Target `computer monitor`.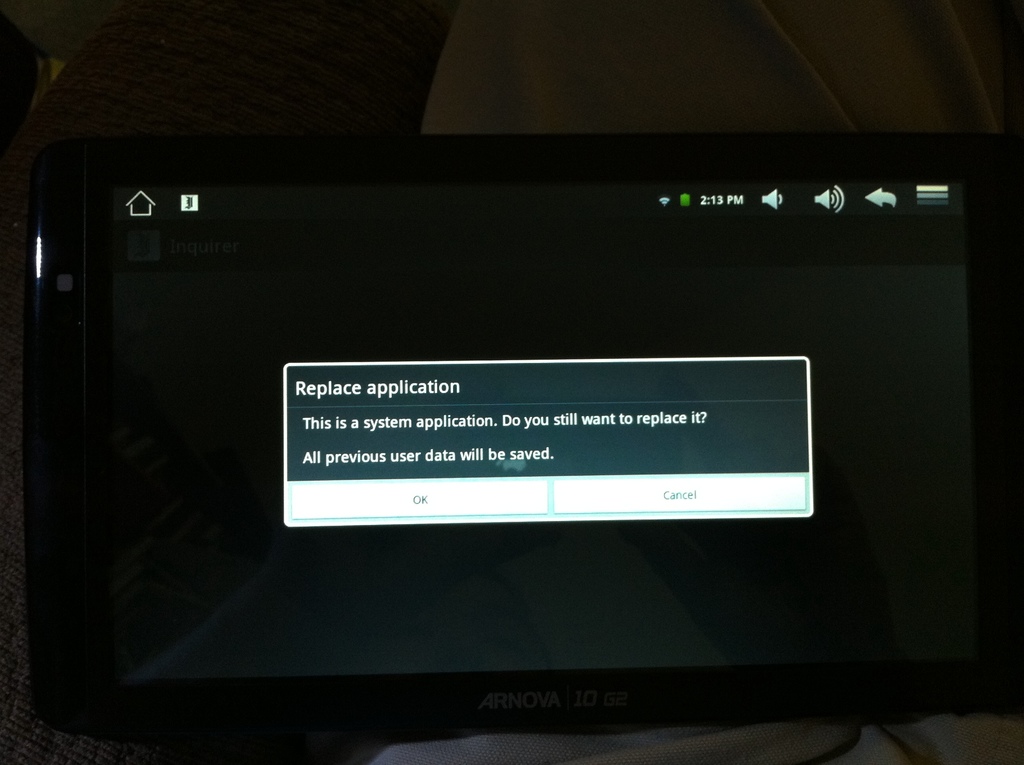
Target region: BBox(3, 138, 1023, 764).
